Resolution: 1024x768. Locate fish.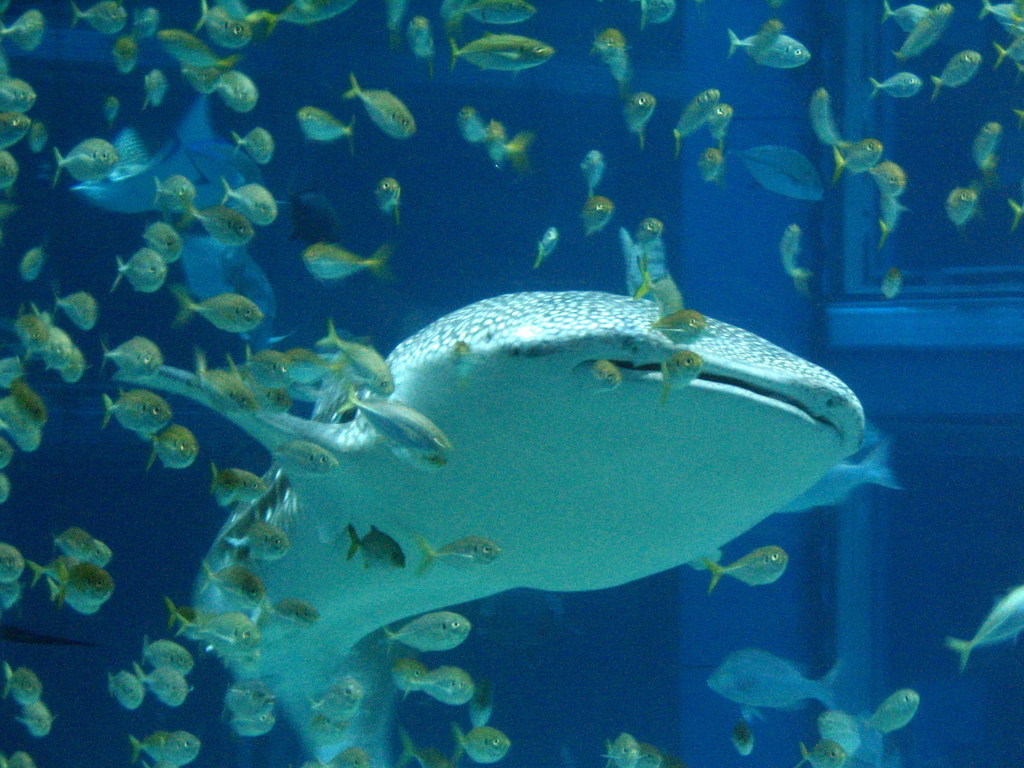
x1=410, y1=529, x2=511, y2=580.
